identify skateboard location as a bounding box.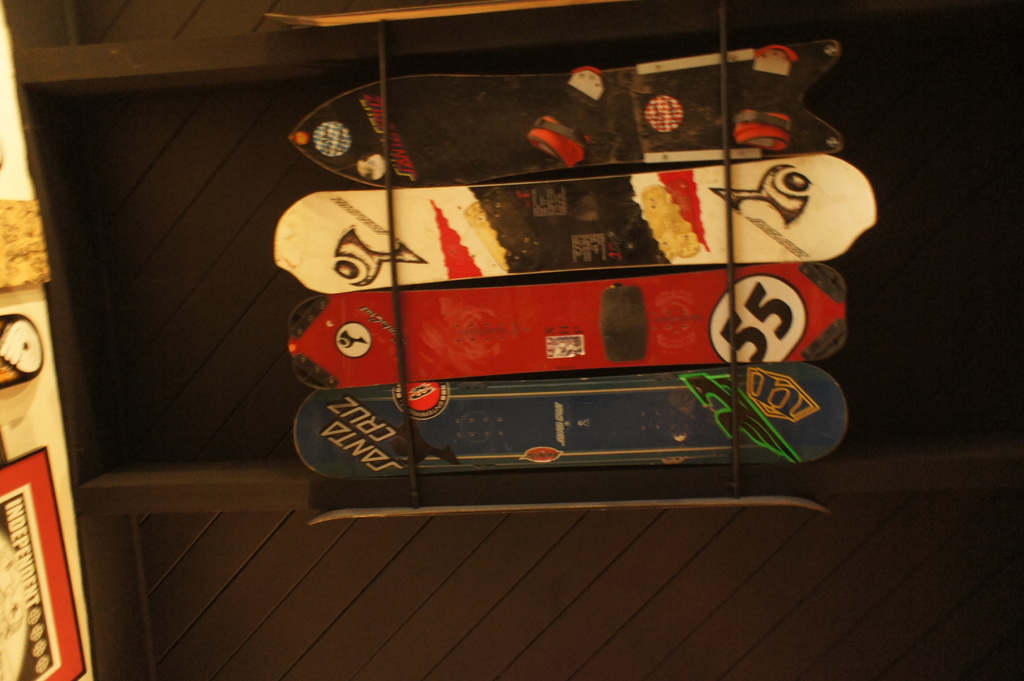
<box>293,362,848,481</box>.
